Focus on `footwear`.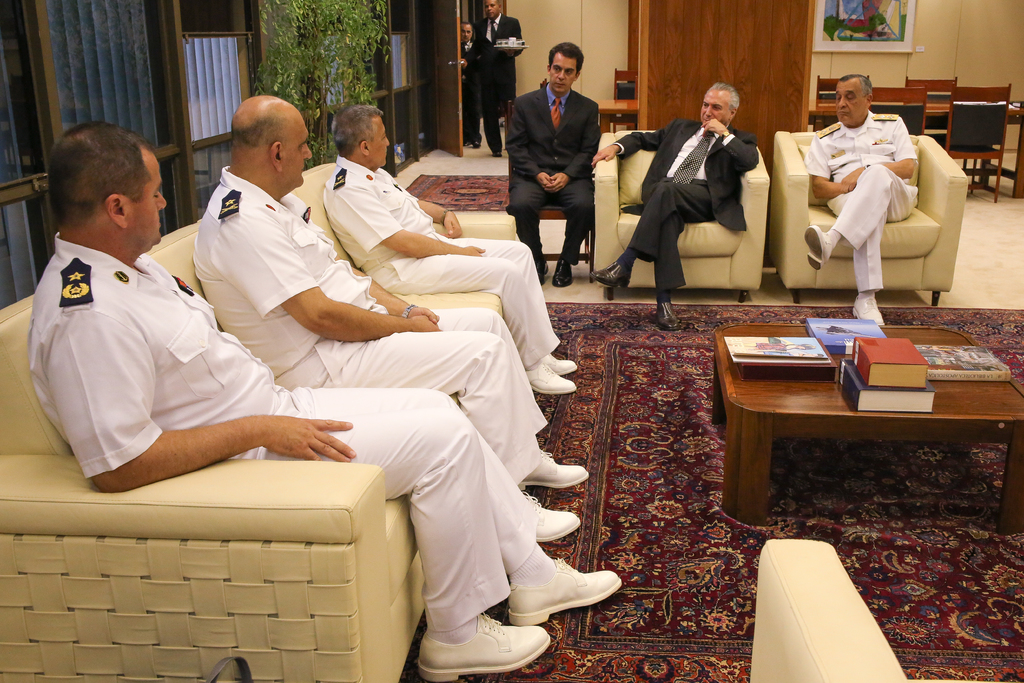
Focused at [left=536, top=256, right=548, bottom=292].
